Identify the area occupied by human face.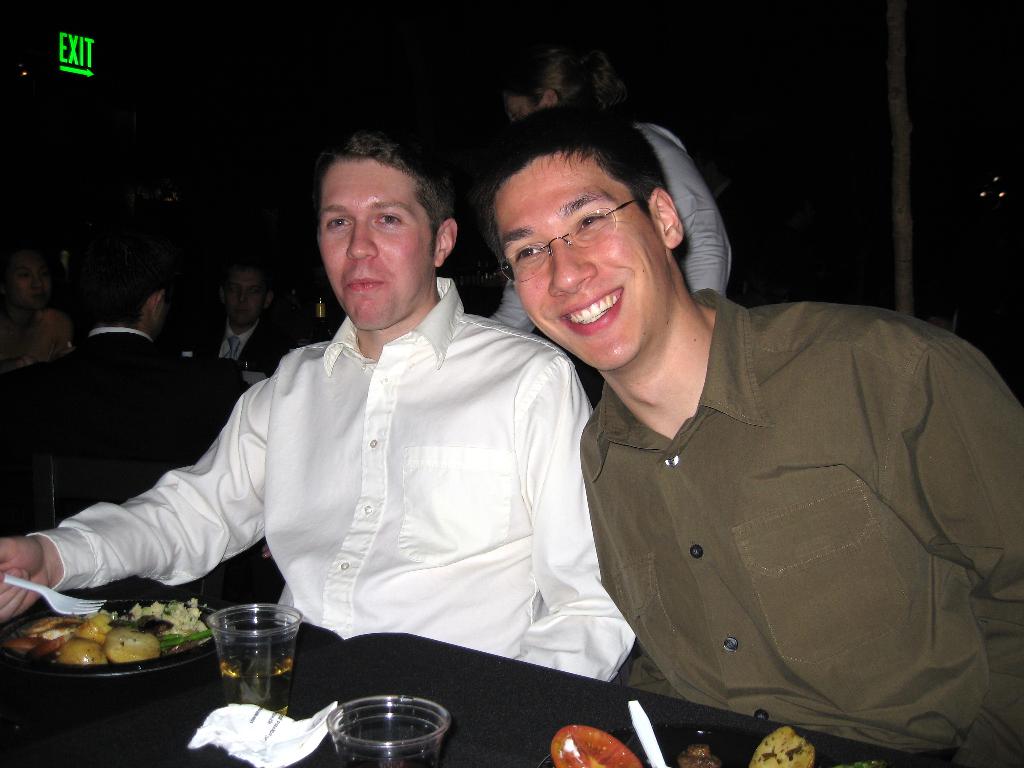
Area: x1=519, y1=44, x2=573, y2=109.
